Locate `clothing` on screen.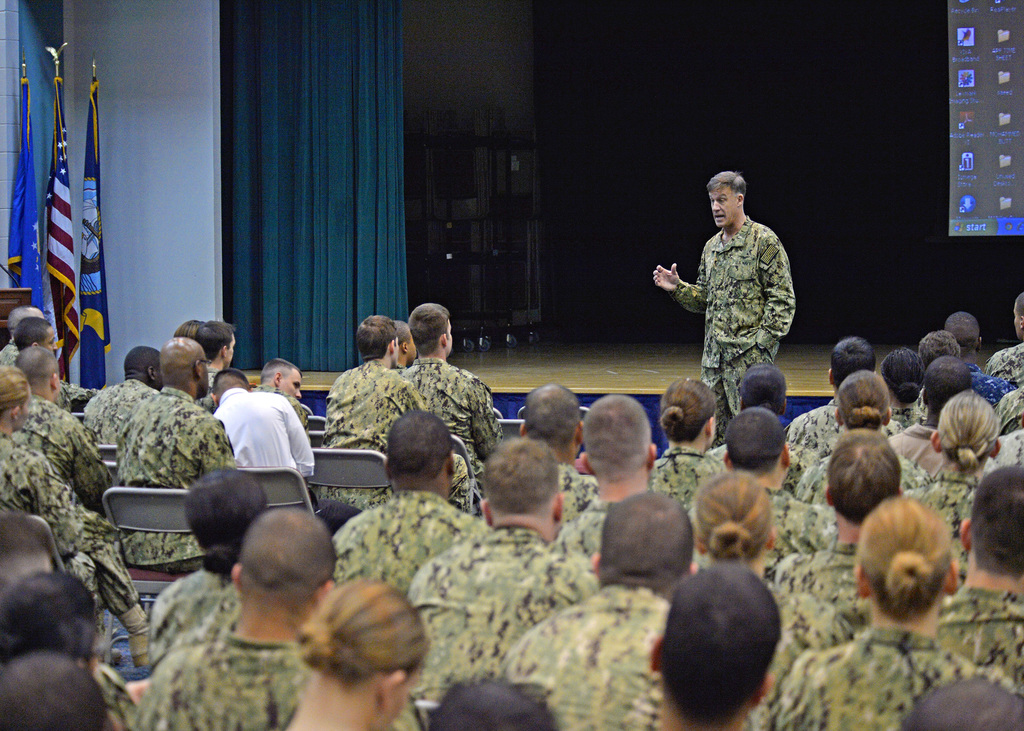
On screen at {"x1": 920, "y1": 473, "x2": 975, "y2": 565}.
